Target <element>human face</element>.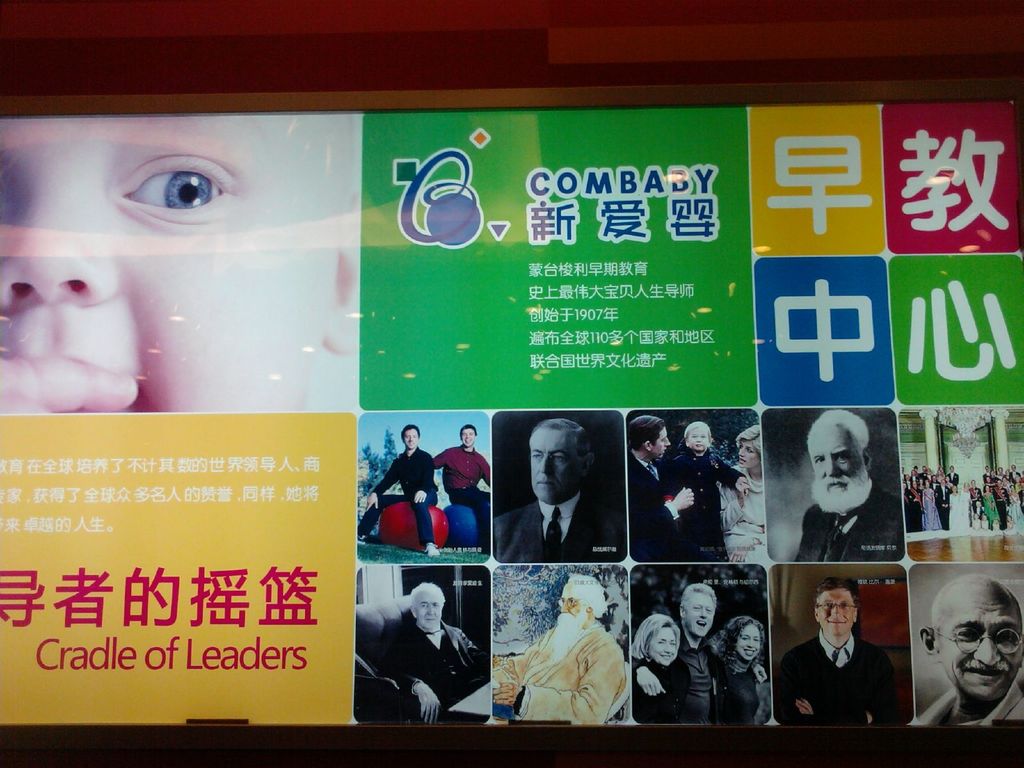
Target region: rect(401, 428, 420, 450).
